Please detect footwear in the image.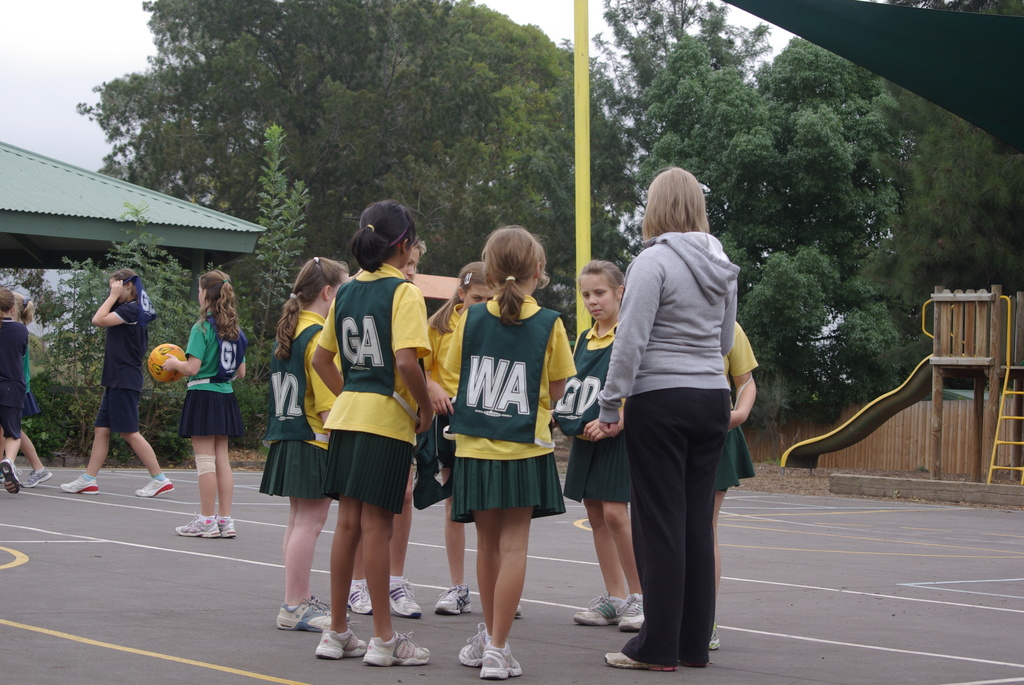
(711, 622, 724, 646).
